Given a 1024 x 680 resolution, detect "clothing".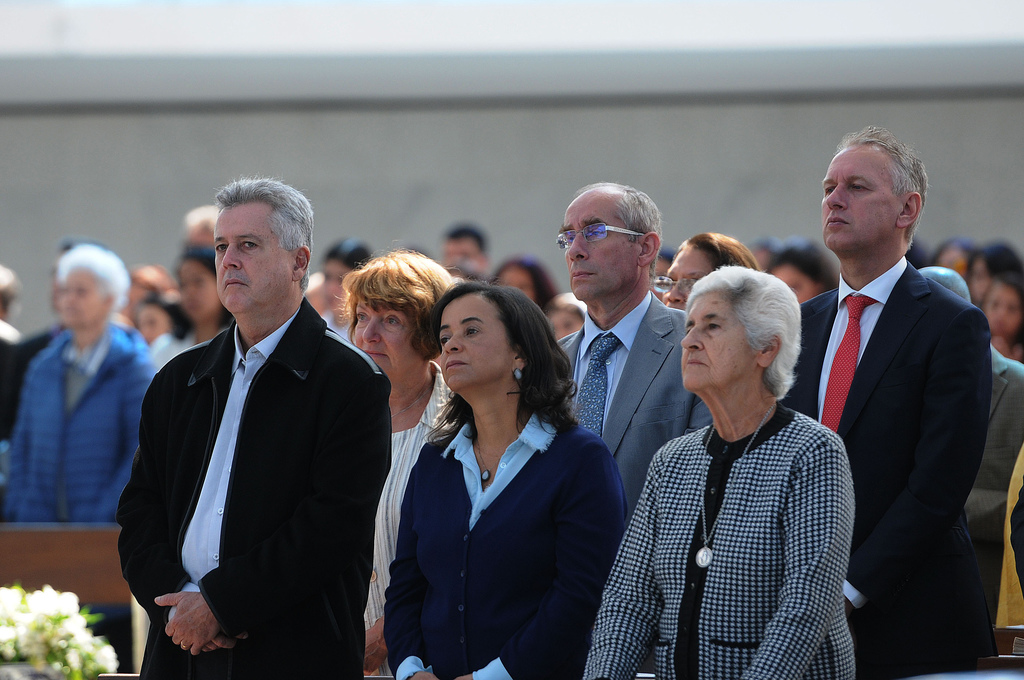
<region>0, 328, 20, 485</region>.
